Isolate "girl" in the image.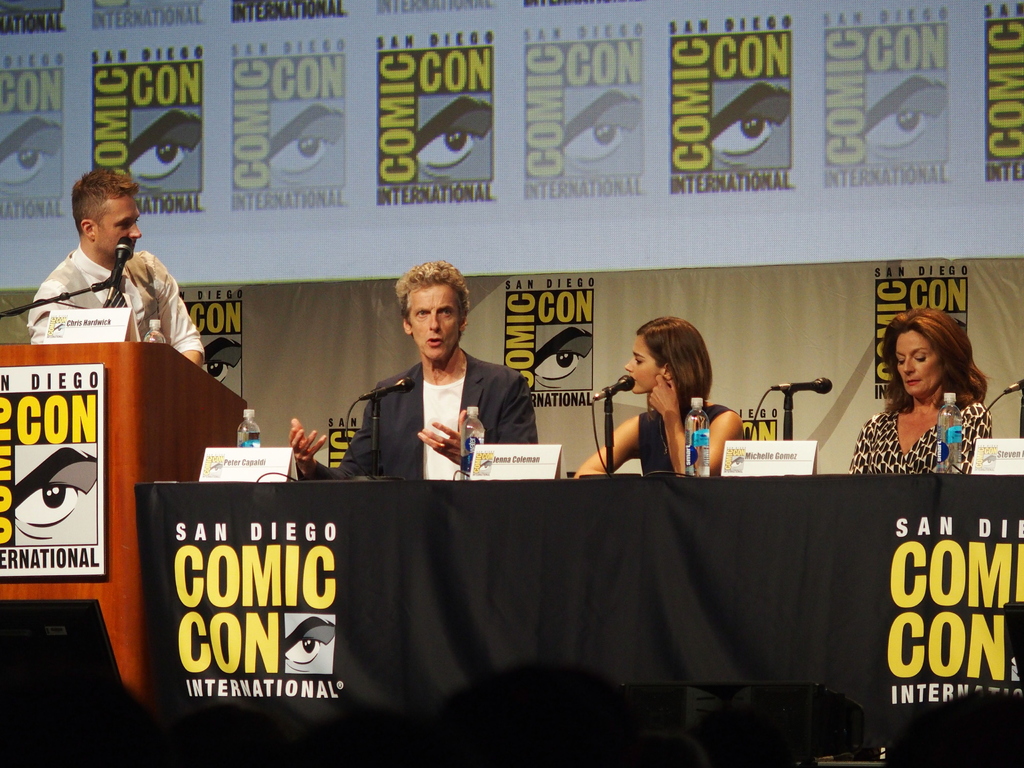
Isolated region: 574,317,746,479.
